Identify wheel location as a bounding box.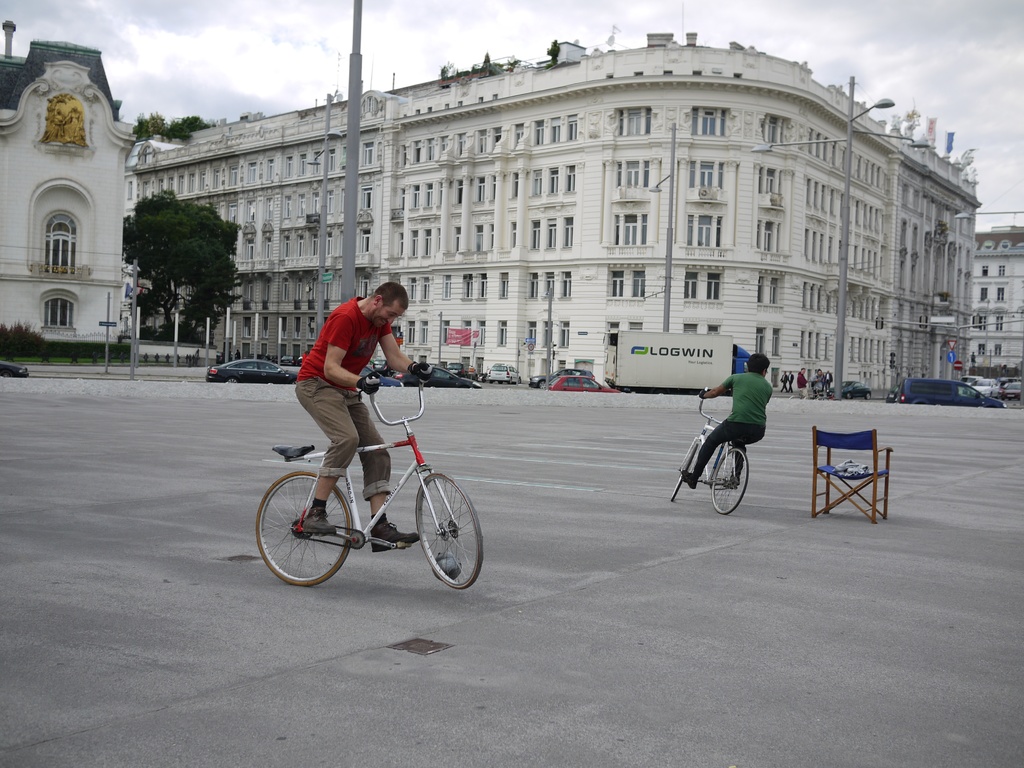
pyautogui.locateOnScreen(499, 380, 501, 382).
